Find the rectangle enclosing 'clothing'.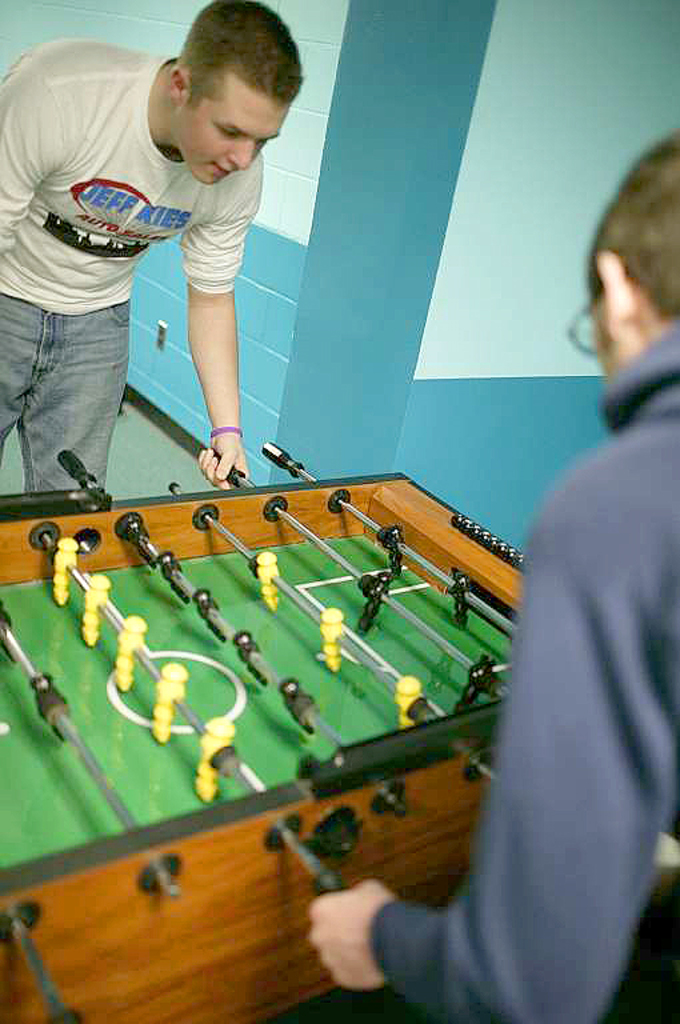
region(25, 36, 296, 460).
